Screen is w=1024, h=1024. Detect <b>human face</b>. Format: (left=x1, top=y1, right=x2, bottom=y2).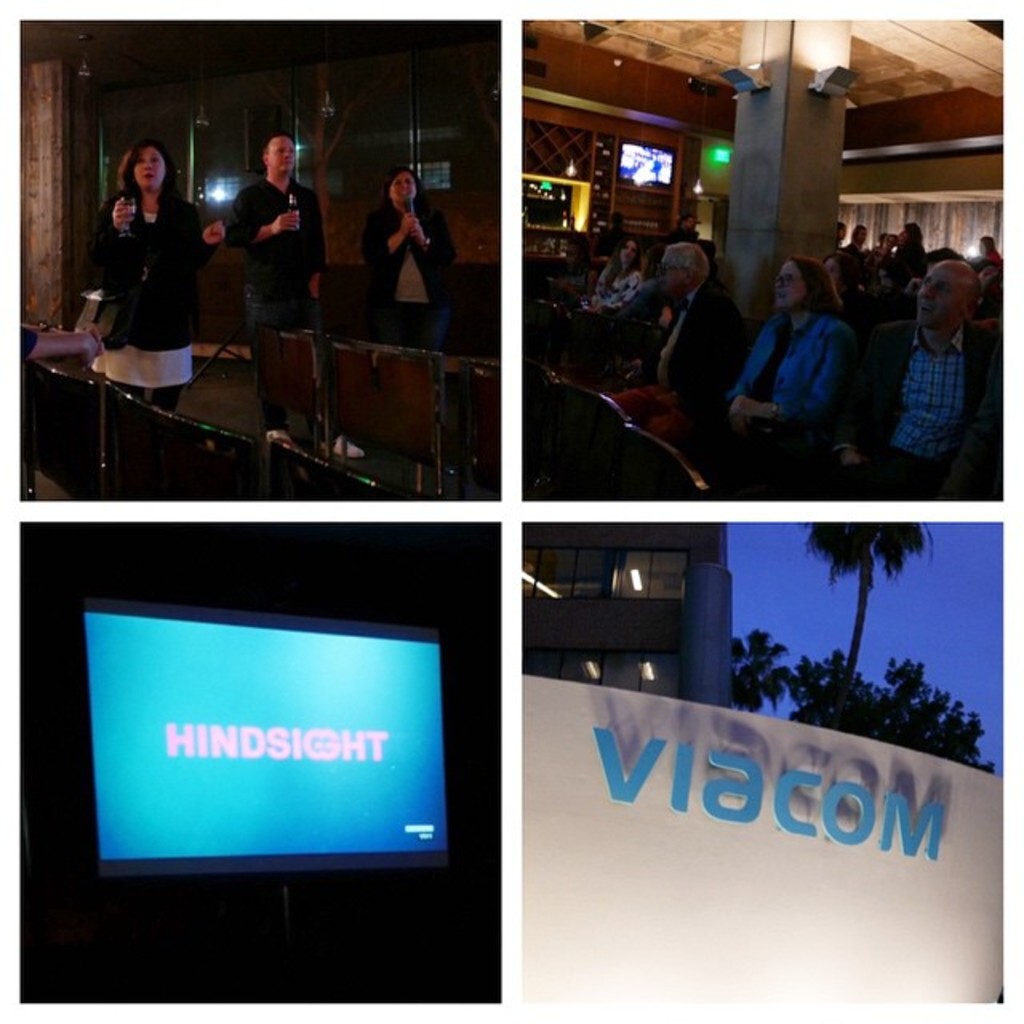
(left=670, top=264, right=696, bottom=283).
